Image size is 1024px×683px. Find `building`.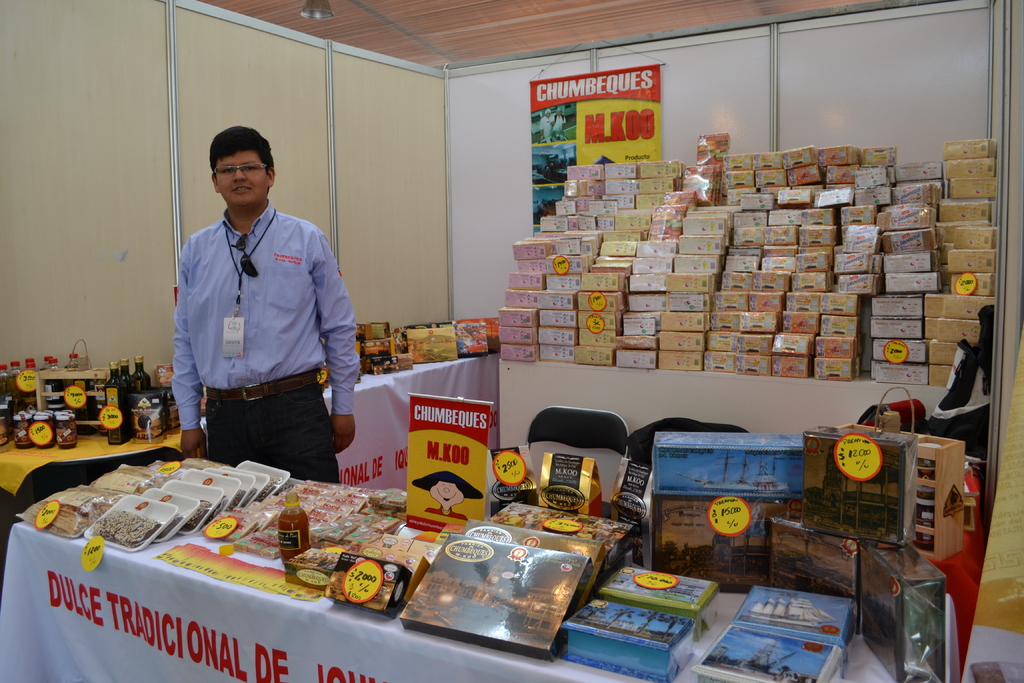
[0,0,1023,682].
